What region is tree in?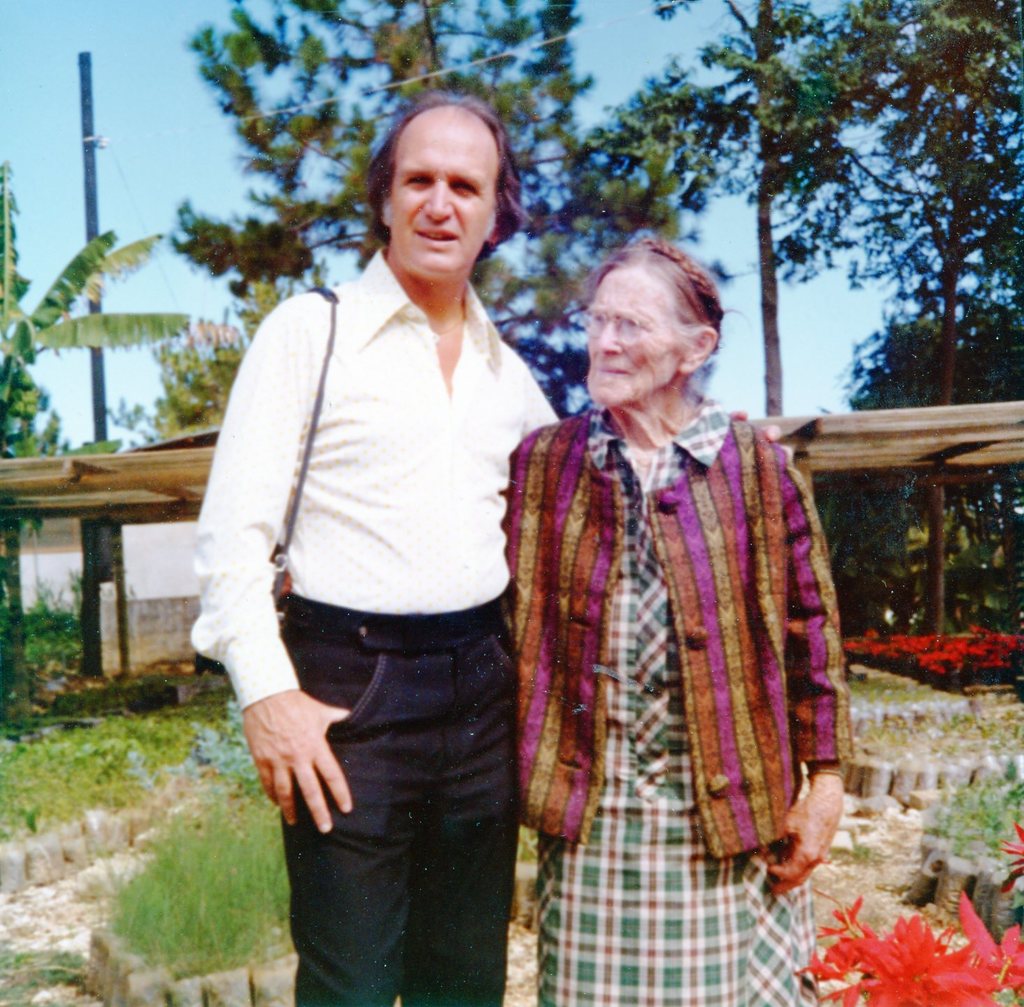
locate(0, 157, 203, 735).
